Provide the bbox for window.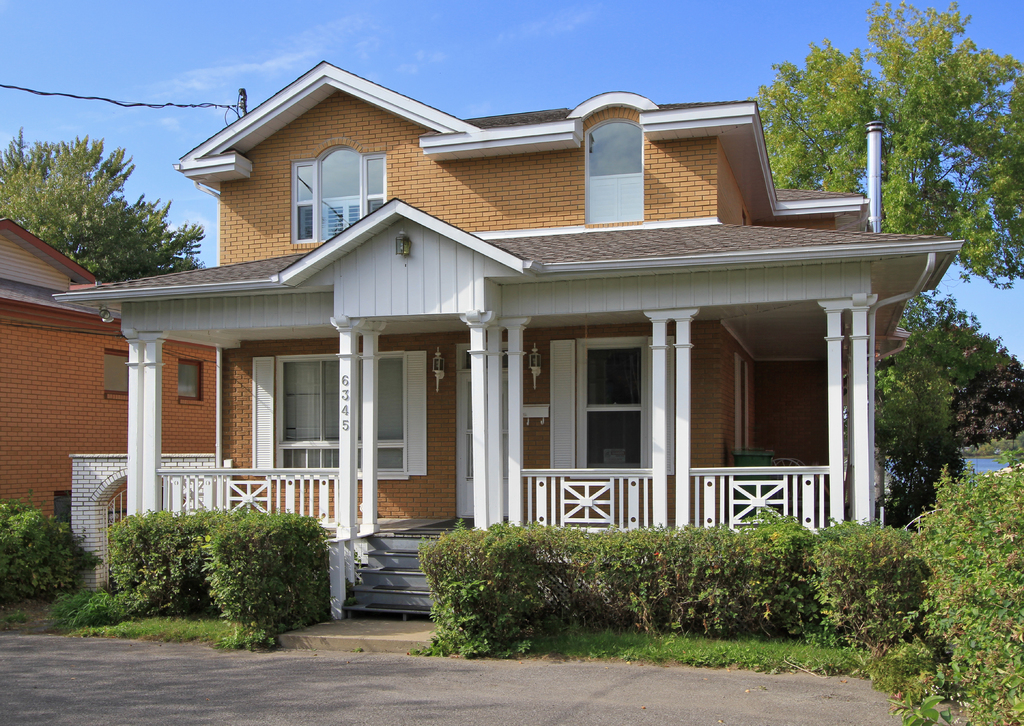
[289,142,391,242].
